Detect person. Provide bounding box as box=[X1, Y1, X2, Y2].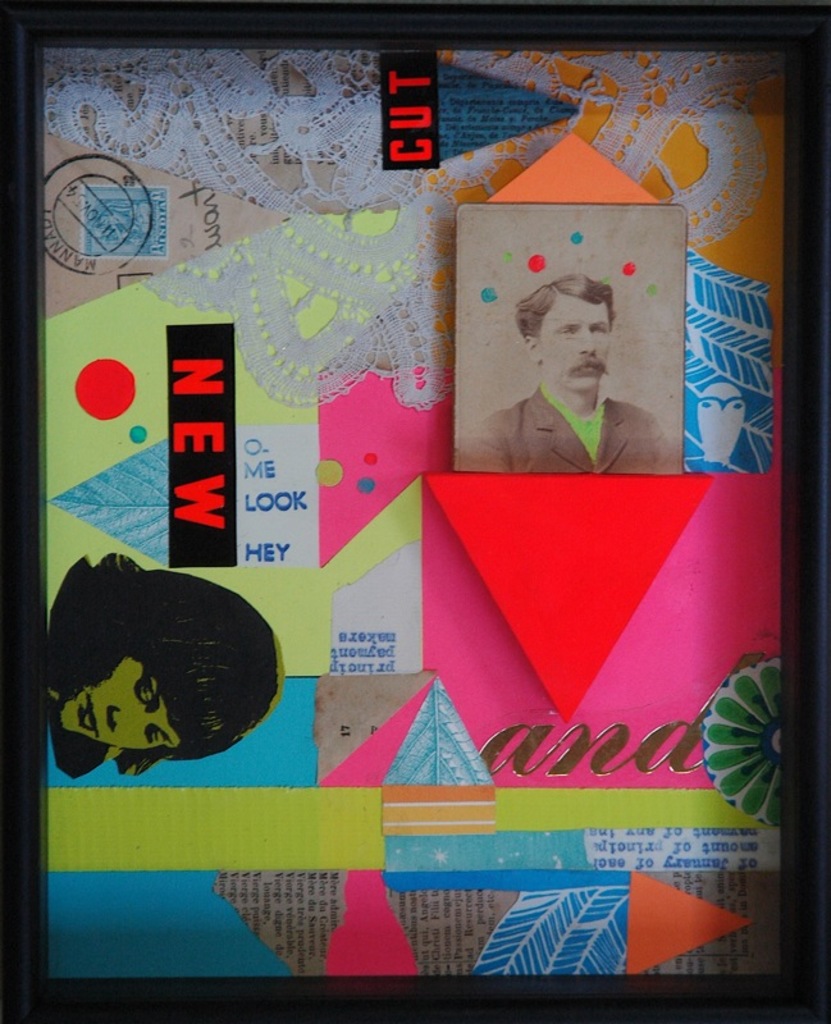
box=[475, 274, 689, 472].
